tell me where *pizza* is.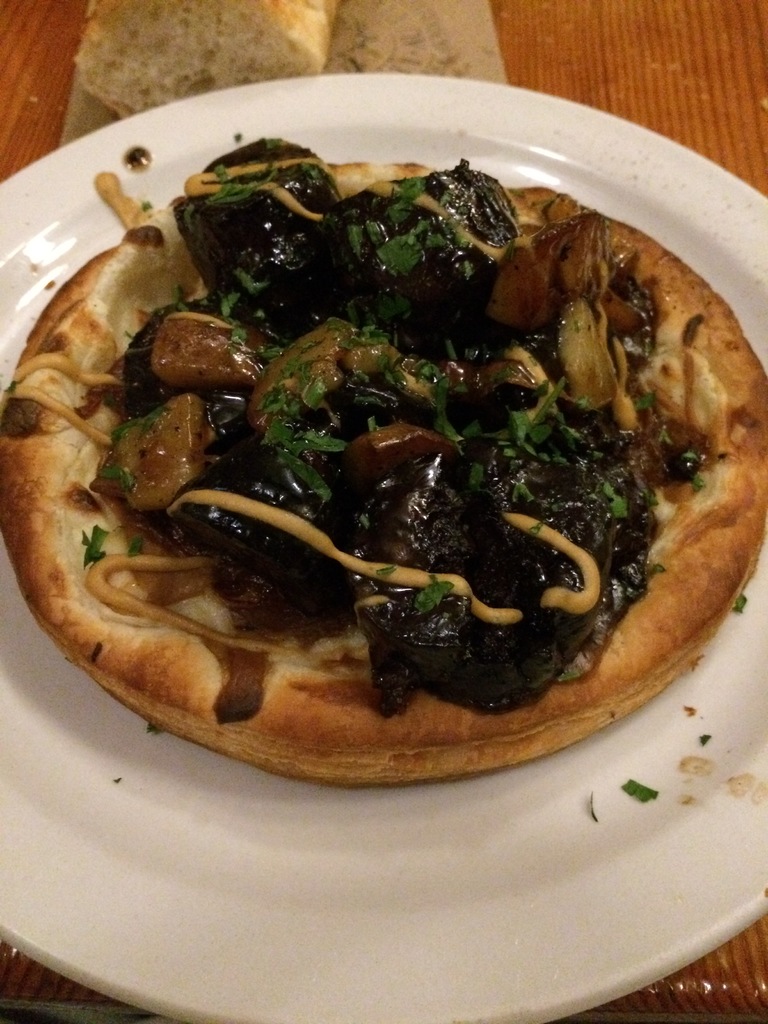
*pizza* is at 0 140 767 780.
